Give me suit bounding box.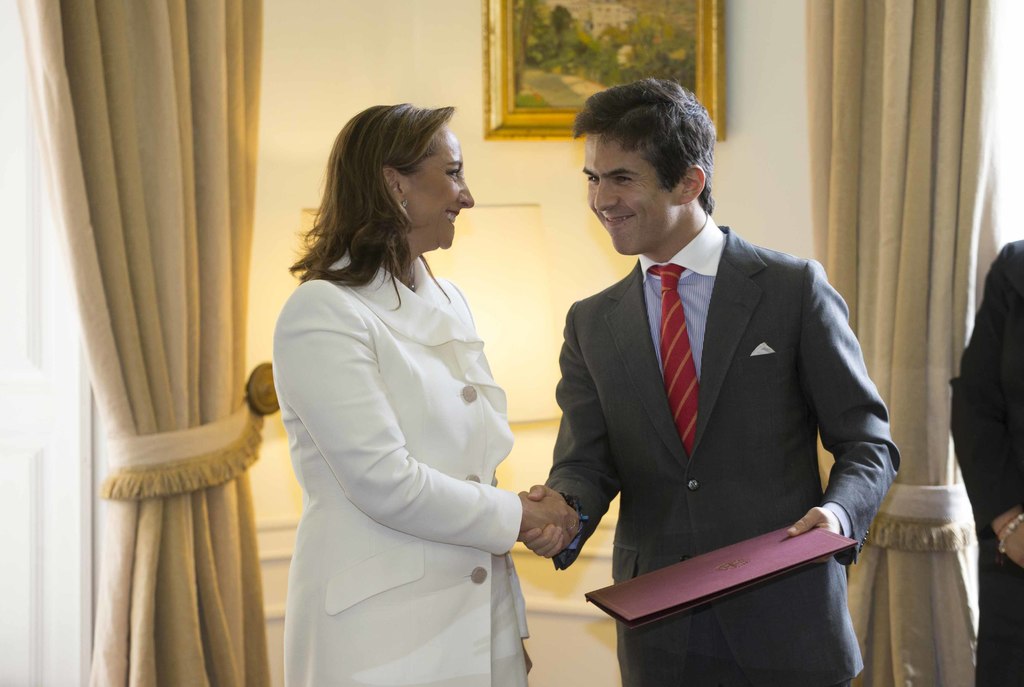
253/199/563/662.
